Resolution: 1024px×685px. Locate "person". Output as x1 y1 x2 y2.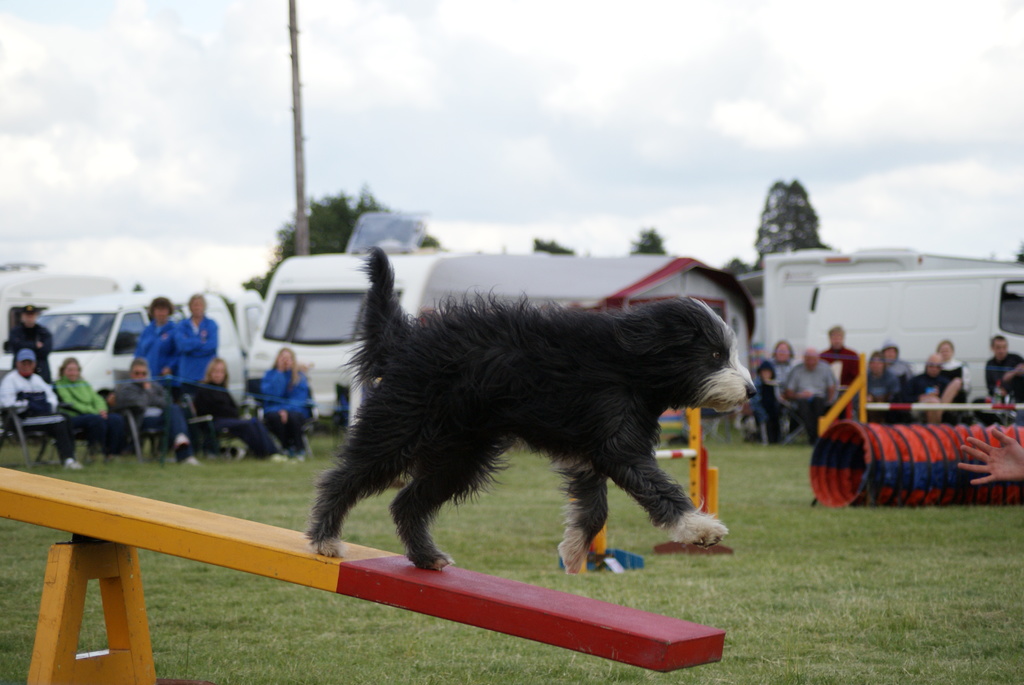
986 336 1018 403.
